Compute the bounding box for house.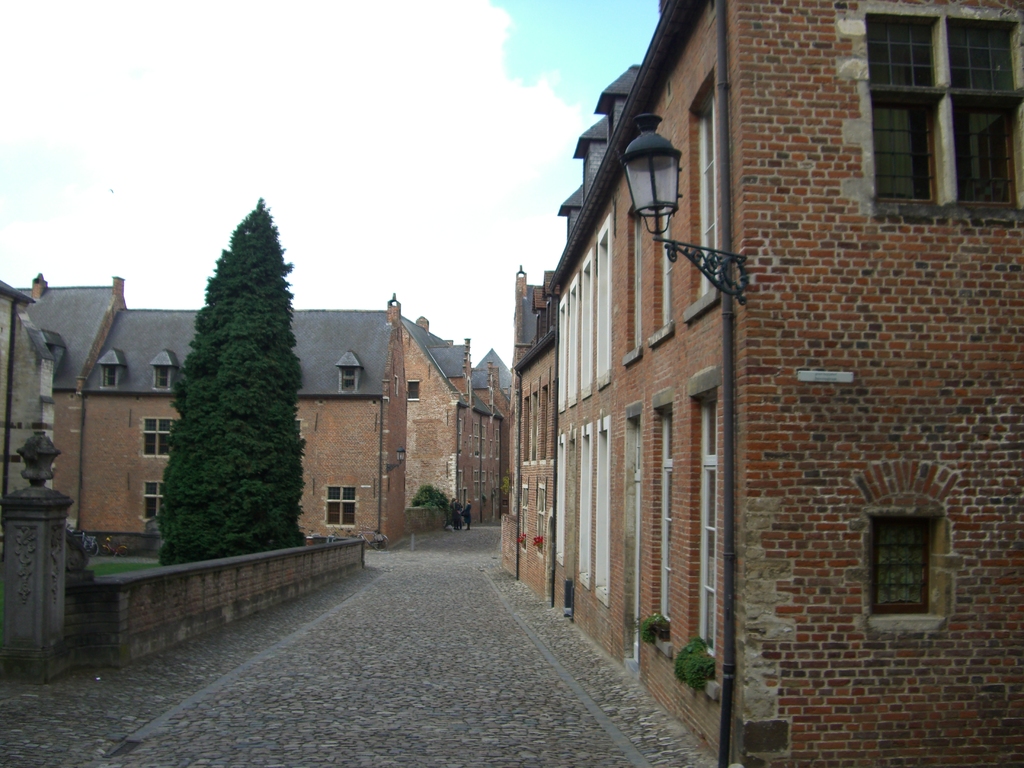
locate(498, 266, 554, 605).
